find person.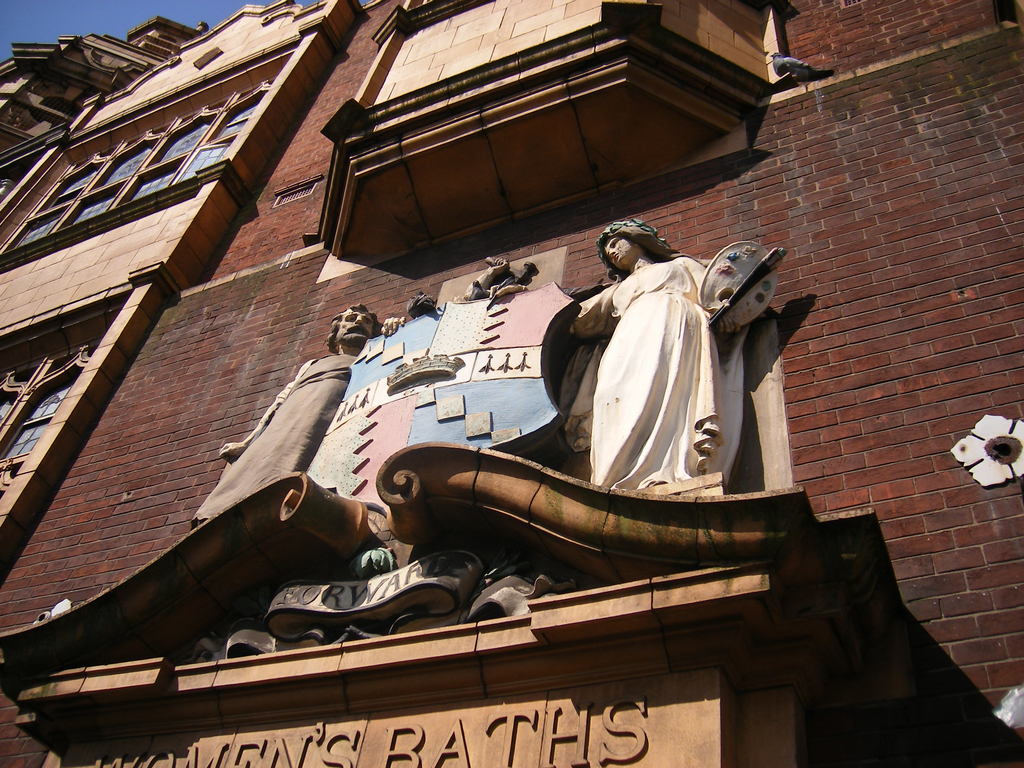
x1=189 y1=300 x2=404 y2=529.
